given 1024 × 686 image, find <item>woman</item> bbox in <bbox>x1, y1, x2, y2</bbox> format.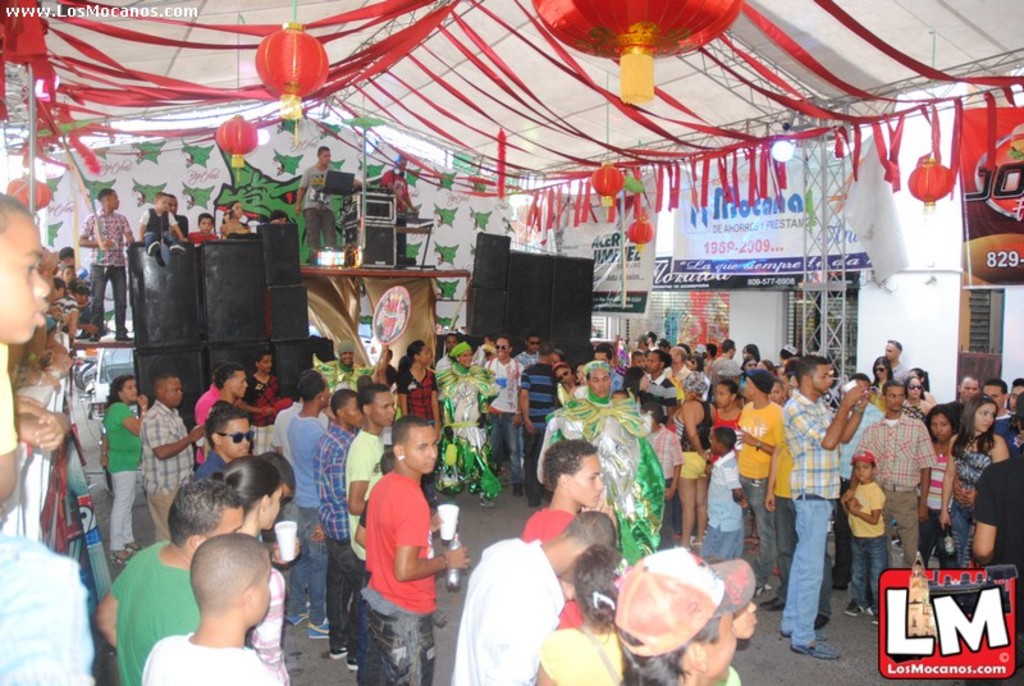
<bbox>900, 370, 929, 416</bbox>.
